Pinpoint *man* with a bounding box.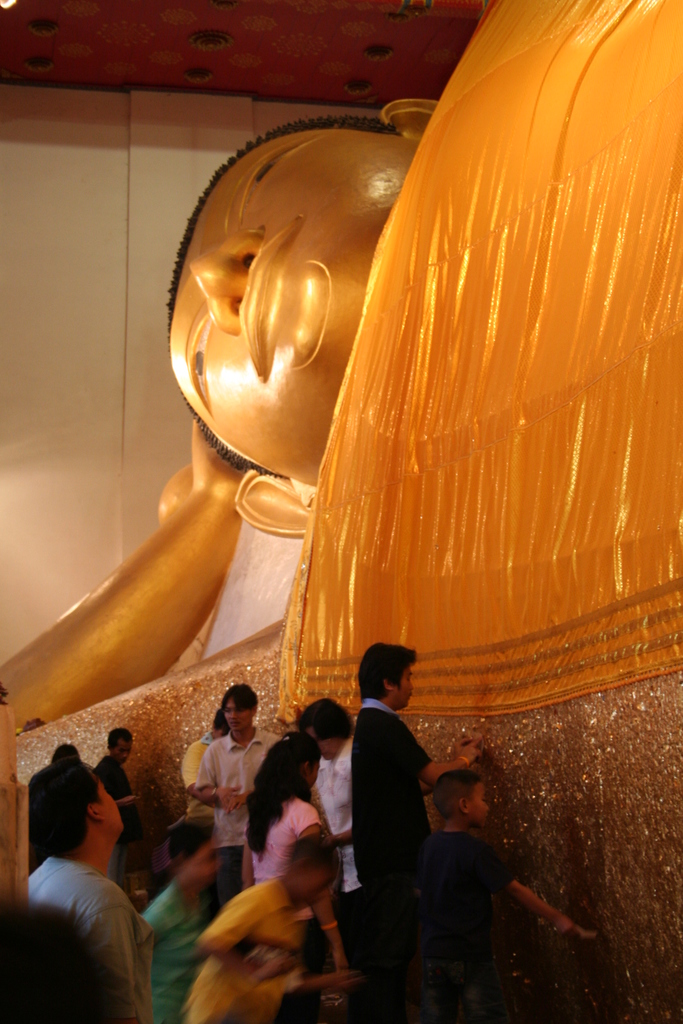
[13,758,174,1010].
